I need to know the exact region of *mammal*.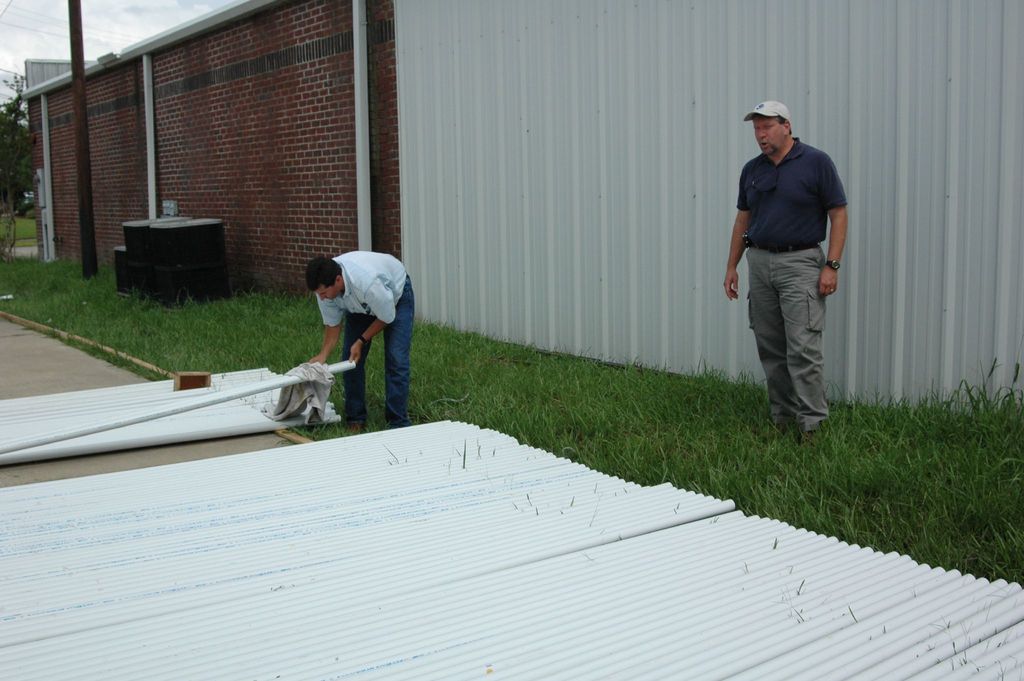
Region: [left=732, top=118, right=857, bottom=438].
